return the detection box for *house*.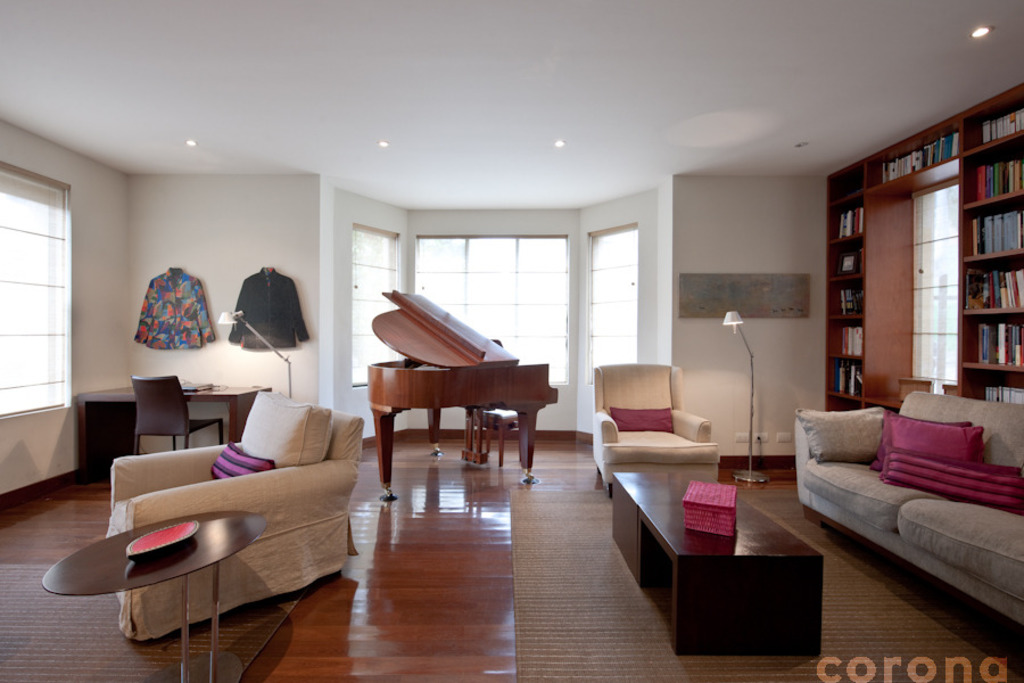
{"x1": 0, "y1": 30, "x2": 1023, "y2": 622}.
